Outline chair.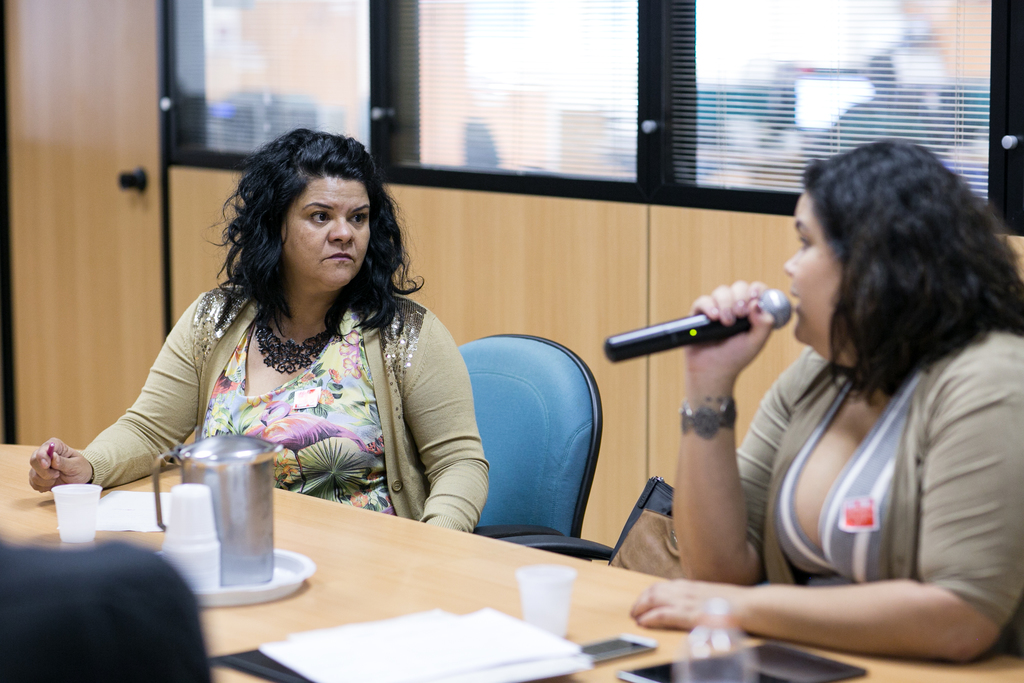
Outline: {"x1": 502, "y1": 527, "x2": 623, "y2": 557}.
